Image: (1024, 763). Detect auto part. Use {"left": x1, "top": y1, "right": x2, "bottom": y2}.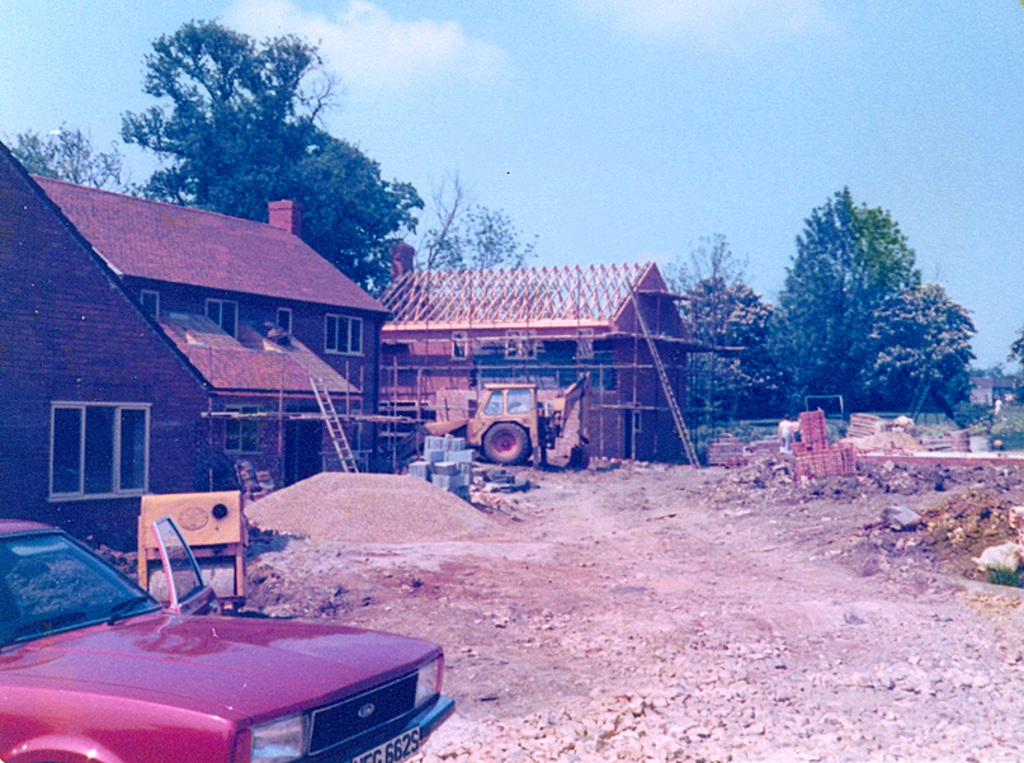
{"left": 157, "top": 505, "right": 212, "bottom": 627}.
